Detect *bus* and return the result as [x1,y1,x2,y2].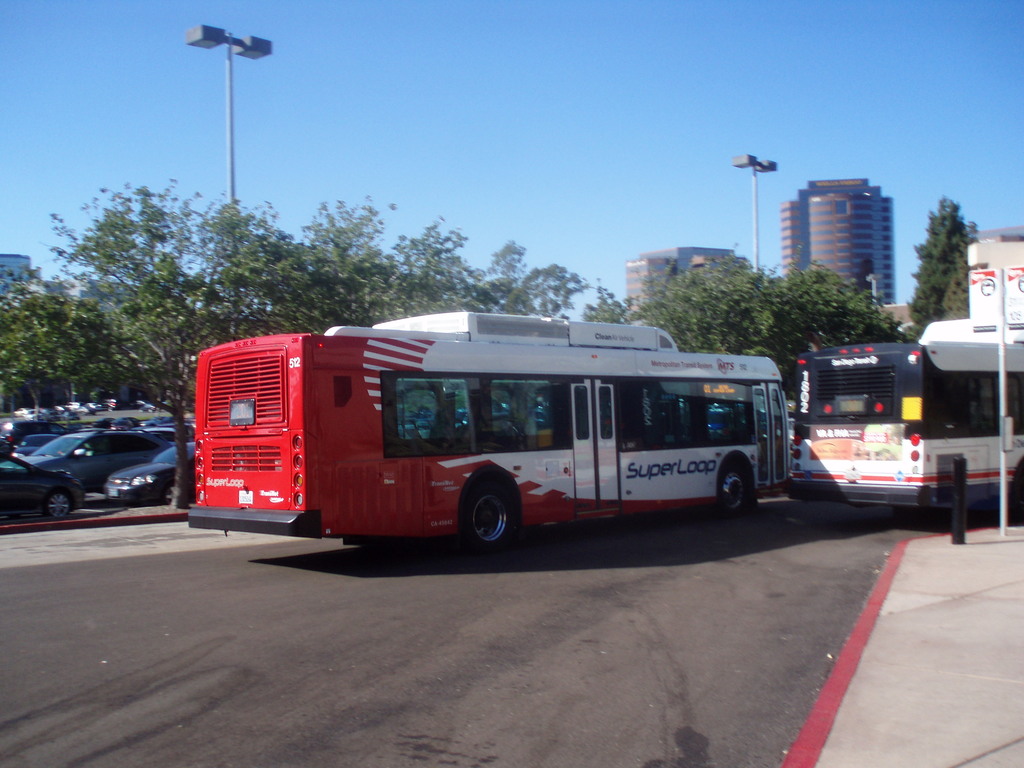
[792,339,1023,516].
